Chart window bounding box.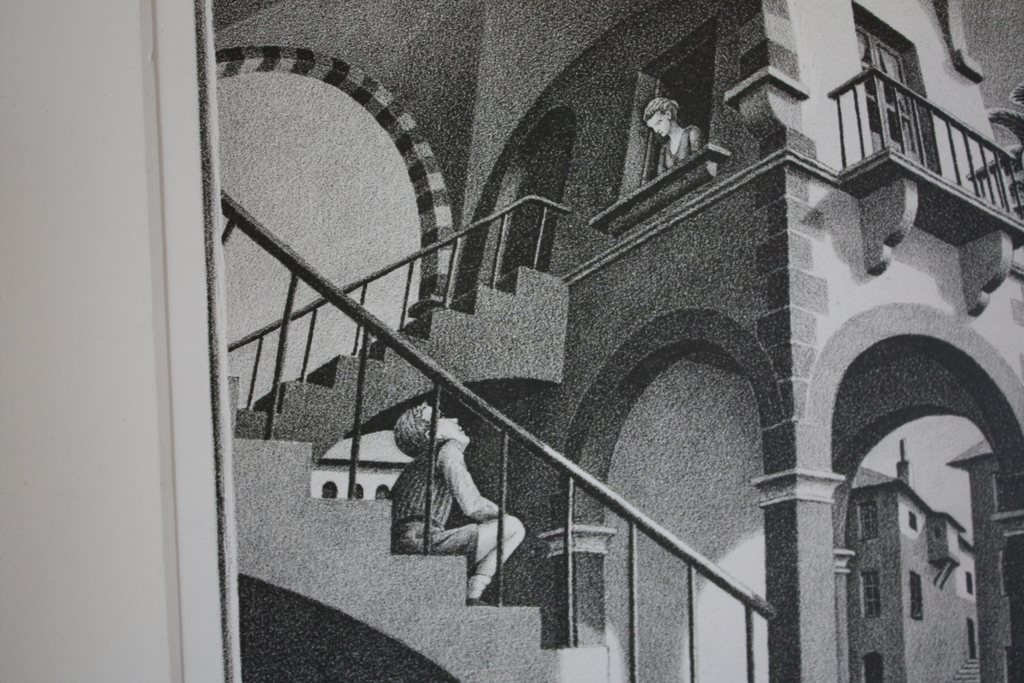
Charted: left=964, top=570, right=973, bottom=602.
